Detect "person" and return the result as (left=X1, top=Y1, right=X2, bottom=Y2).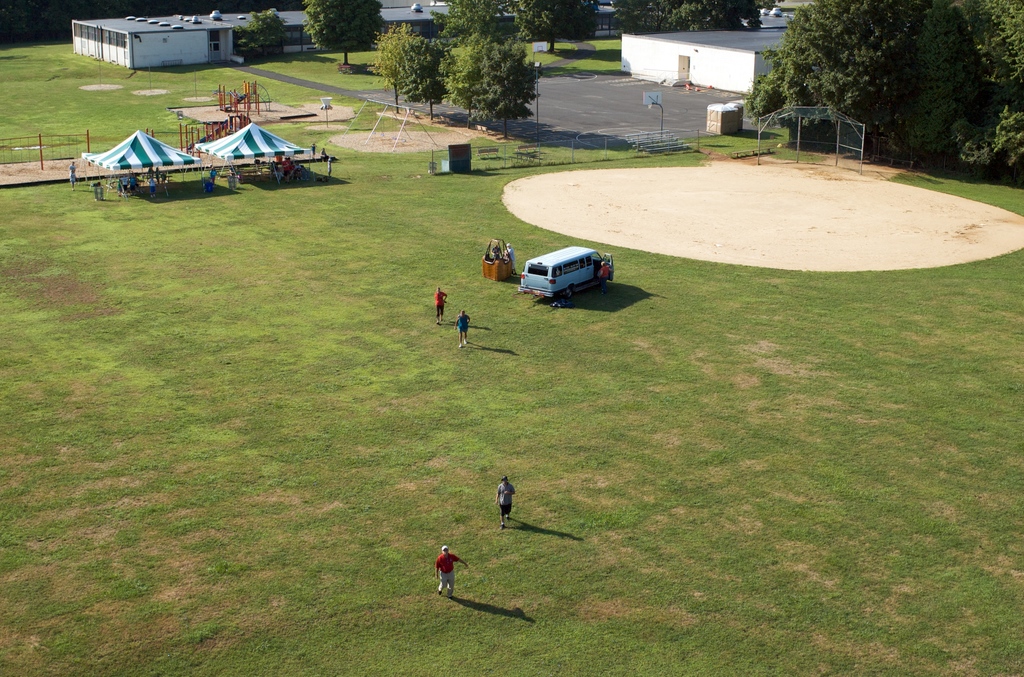
(left=431, top=543, right=466, bottom=597).
